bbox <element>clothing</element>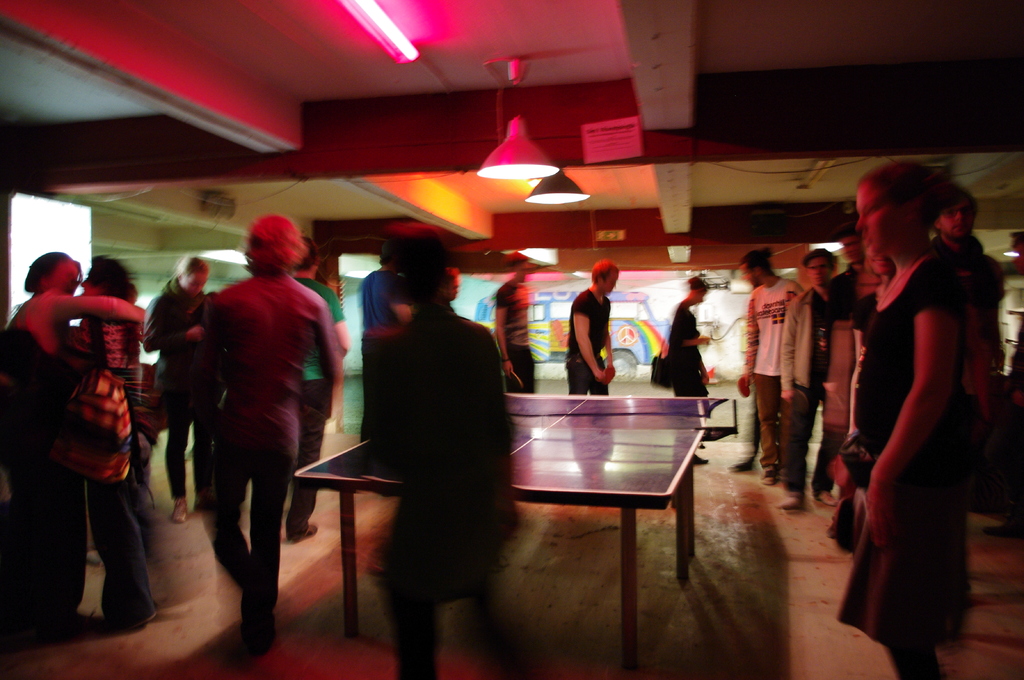
left=347, top=265, right=412, bottom=428
